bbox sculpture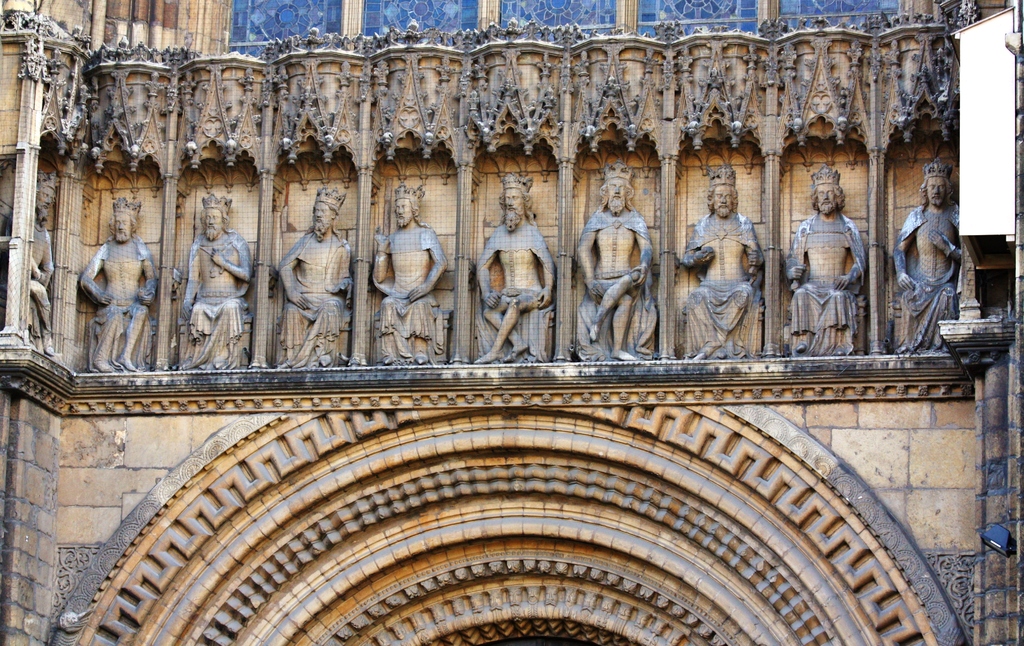
<region>891, 156, 964, 352</region>
